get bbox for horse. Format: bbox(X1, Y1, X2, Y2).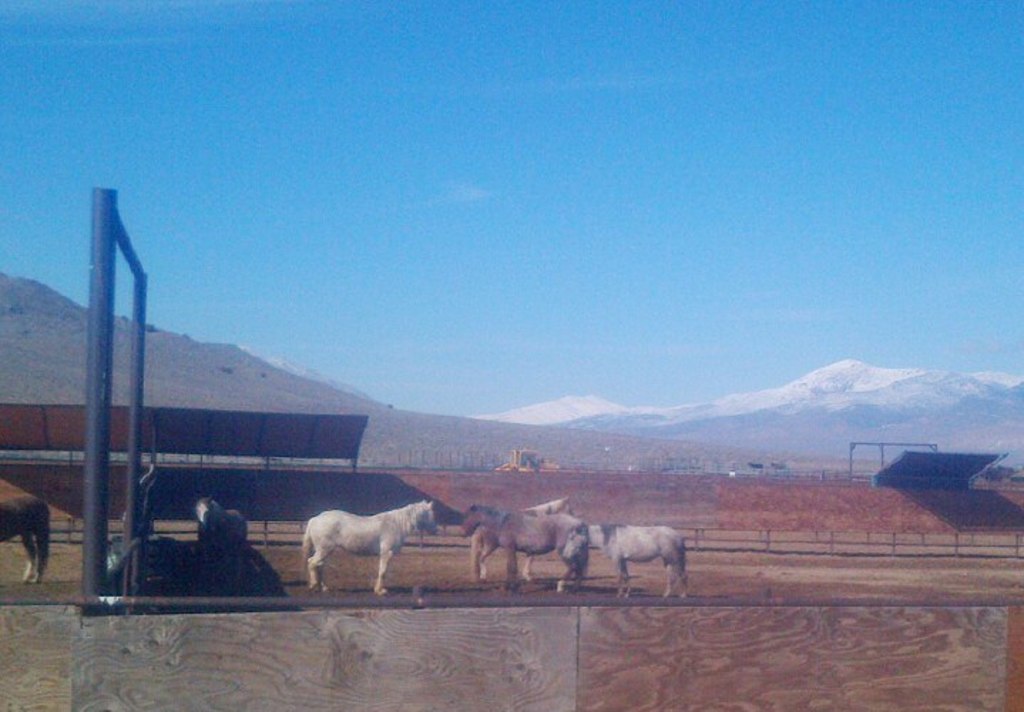
bbox(470, 494, 574, 581).
